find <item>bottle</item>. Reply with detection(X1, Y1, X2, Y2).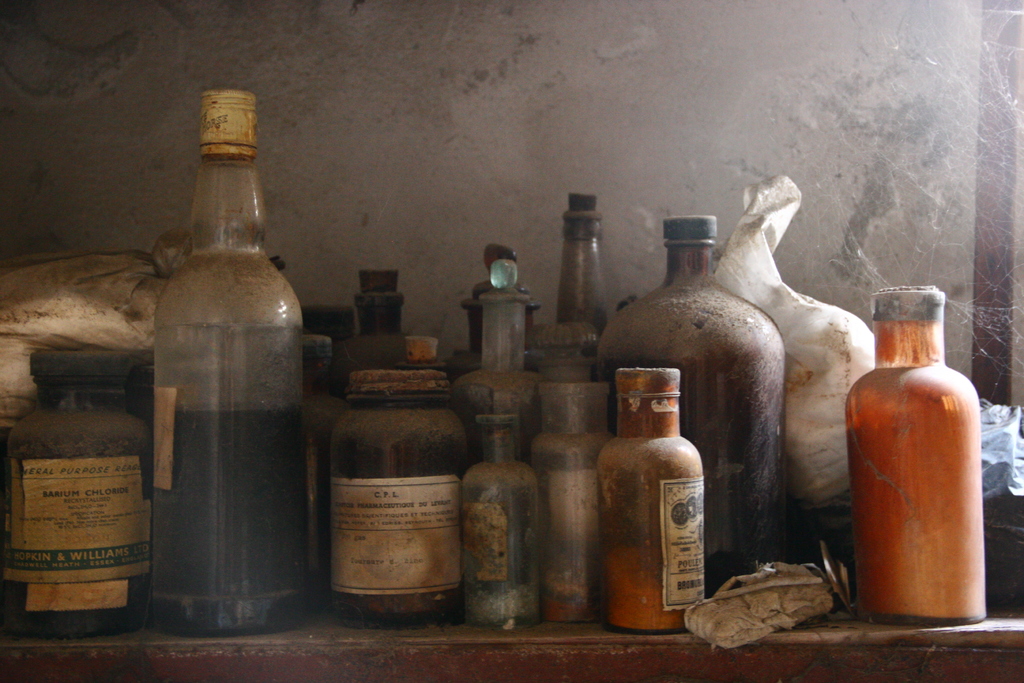
detection(0, 349, 153, 643).
